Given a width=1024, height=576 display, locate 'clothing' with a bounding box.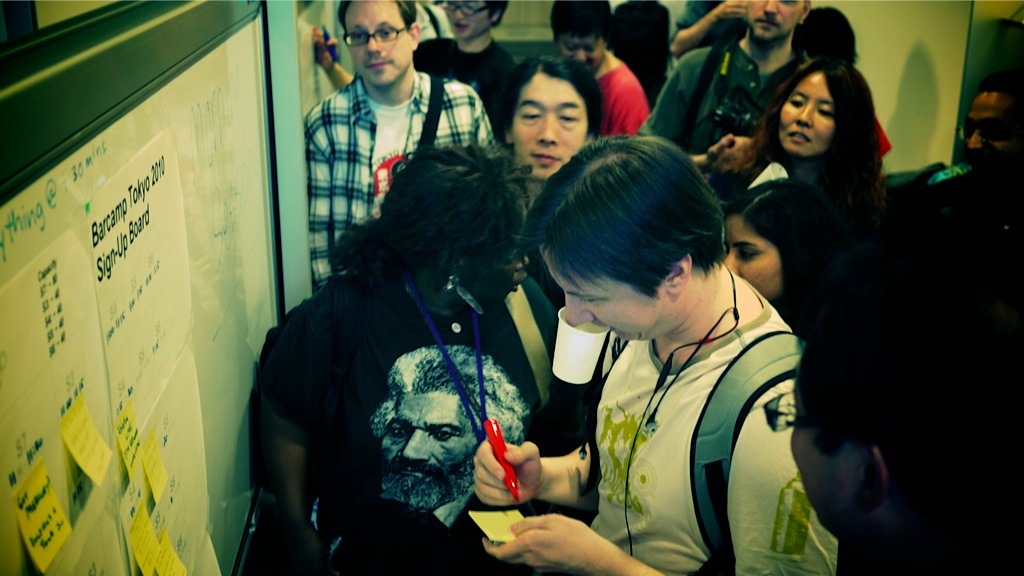
Located: {"x1": 240, "y1": 260, "x2": 514, "y2": 575}.
